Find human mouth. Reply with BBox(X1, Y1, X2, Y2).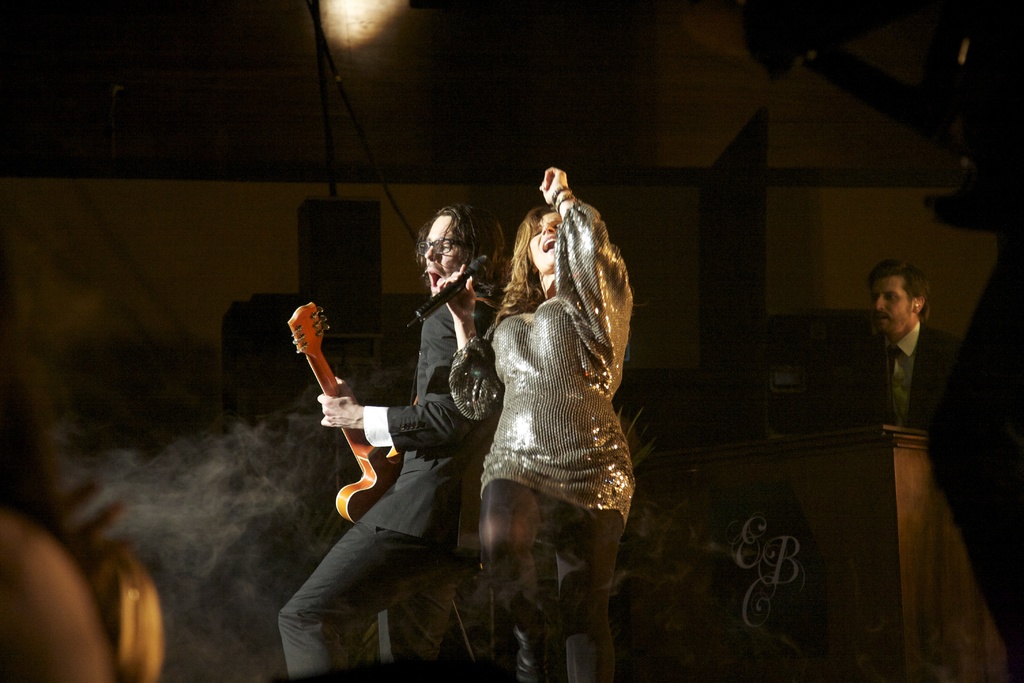
BBox(427, 267, 437, 290).
